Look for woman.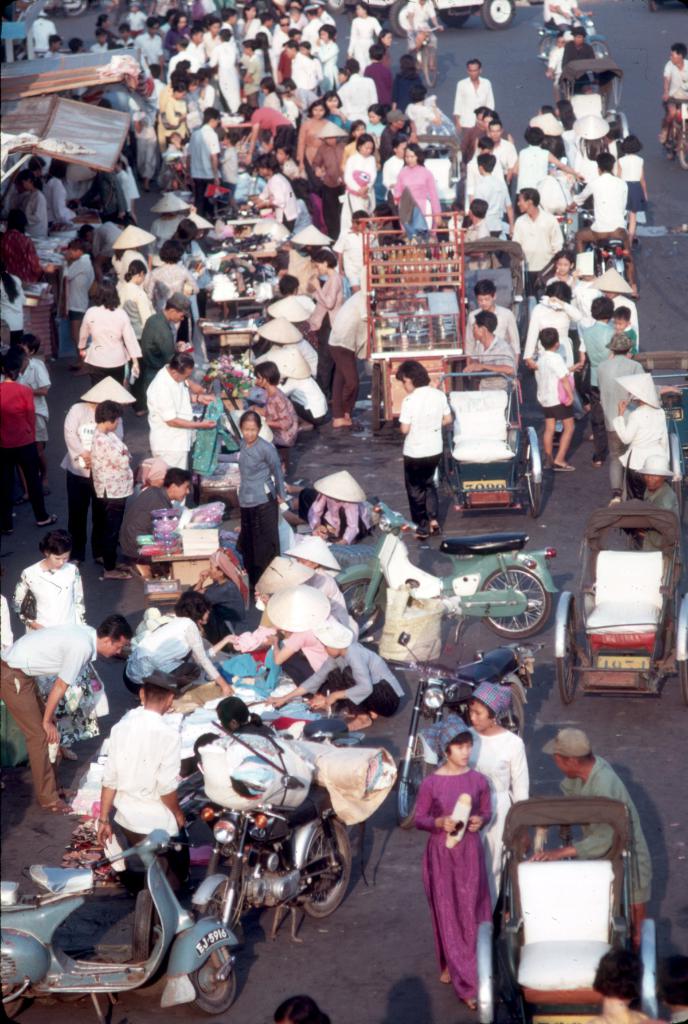
Found: [left=125, top=589, right=237, bottom=699].
